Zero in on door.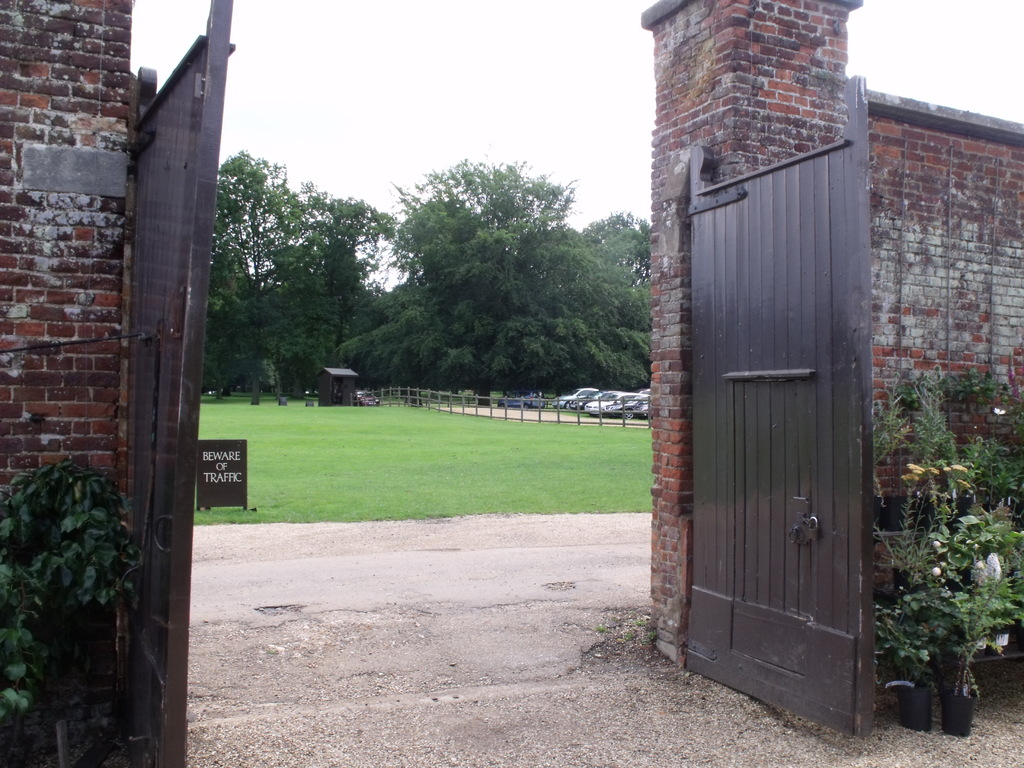
Zeroed in: {"left": 122, "top": 0, "right": 883, "bottom": 767}.
